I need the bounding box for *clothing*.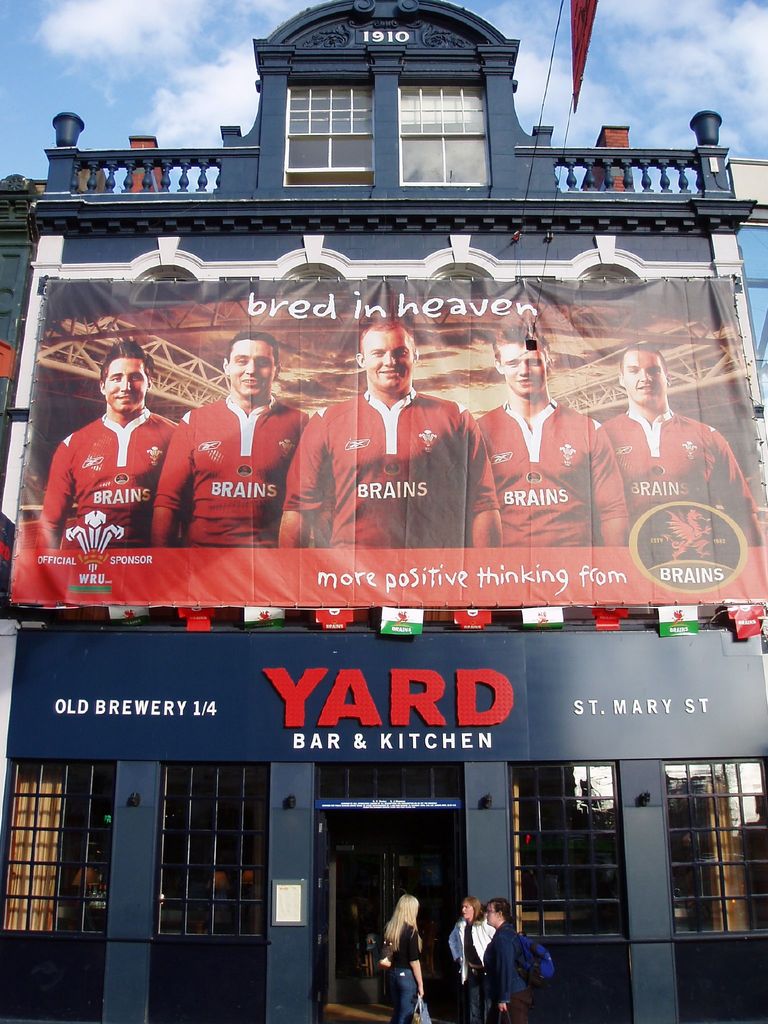
Here it is: (151, 392, 307, 545).
